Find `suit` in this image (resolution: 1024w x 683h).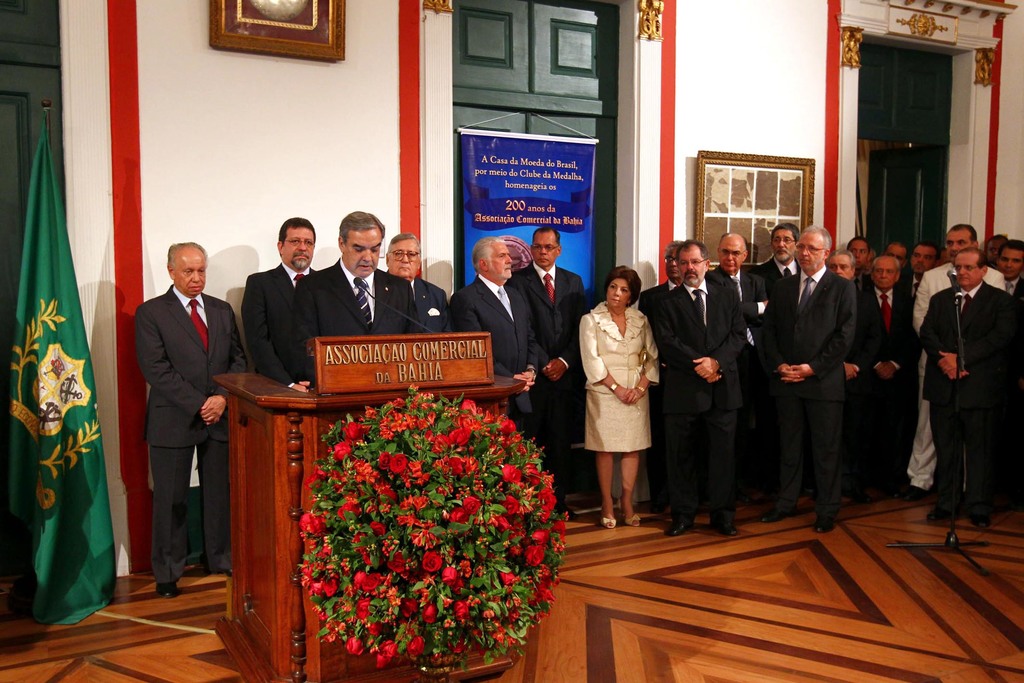
rect(241, 261, 315, 386).
